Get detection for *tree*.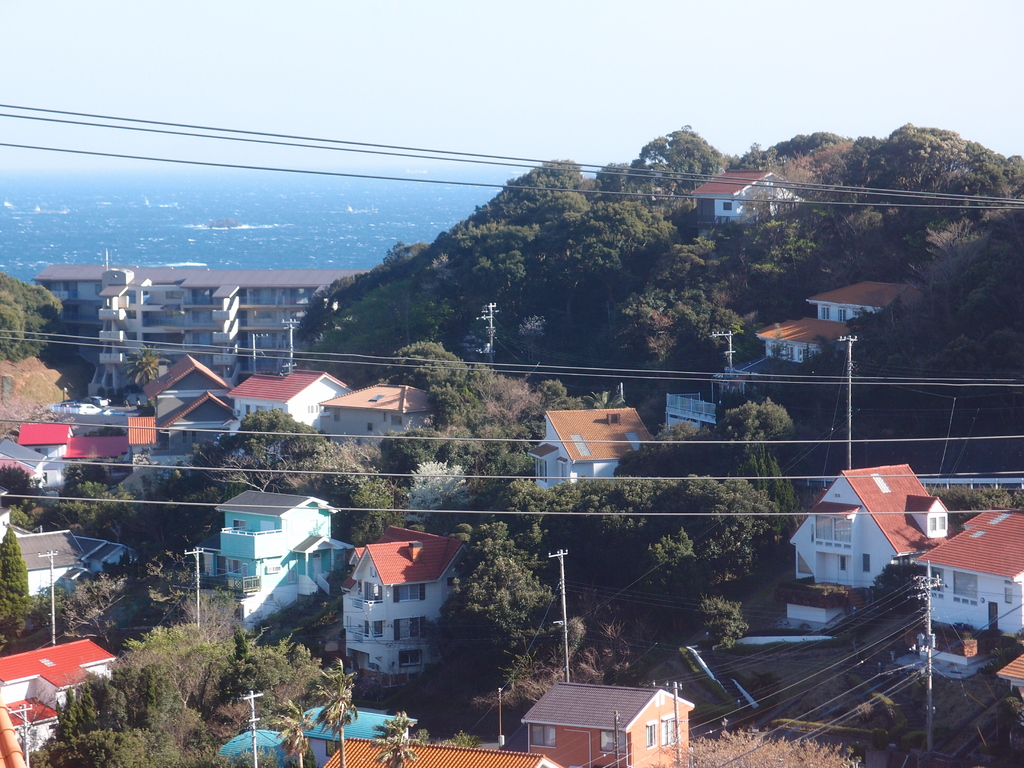
Detection: x1=297 y1=657 x2=360 y2=767.
